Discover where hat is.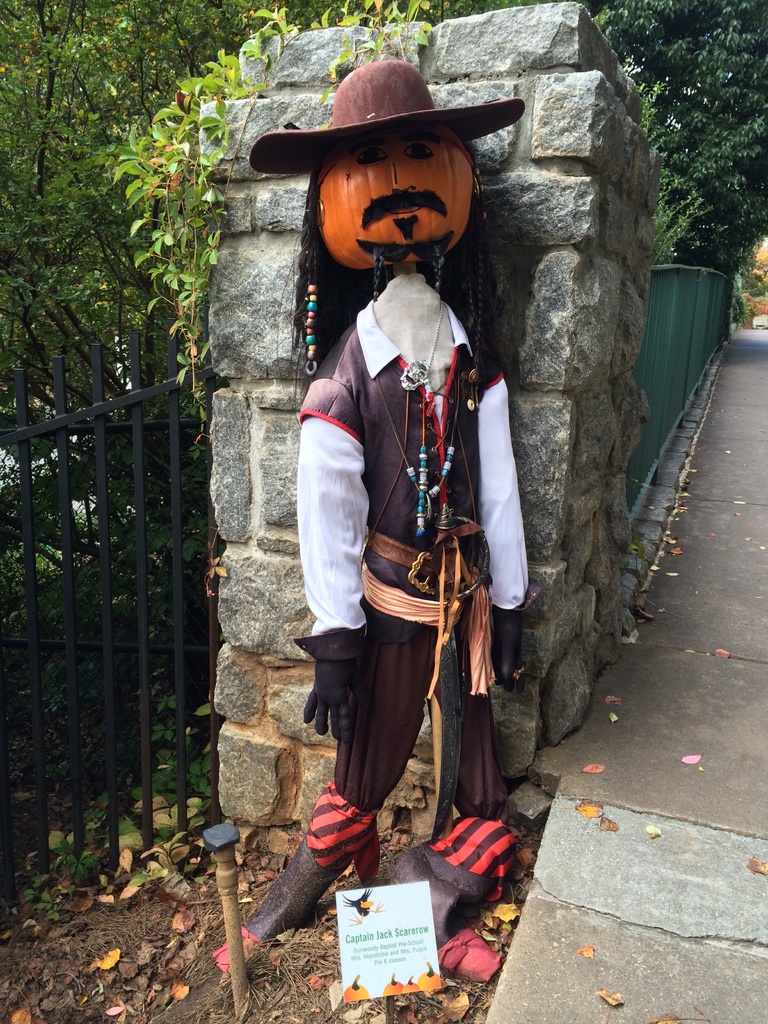
Discovered at 250, 63, 525, 181.
